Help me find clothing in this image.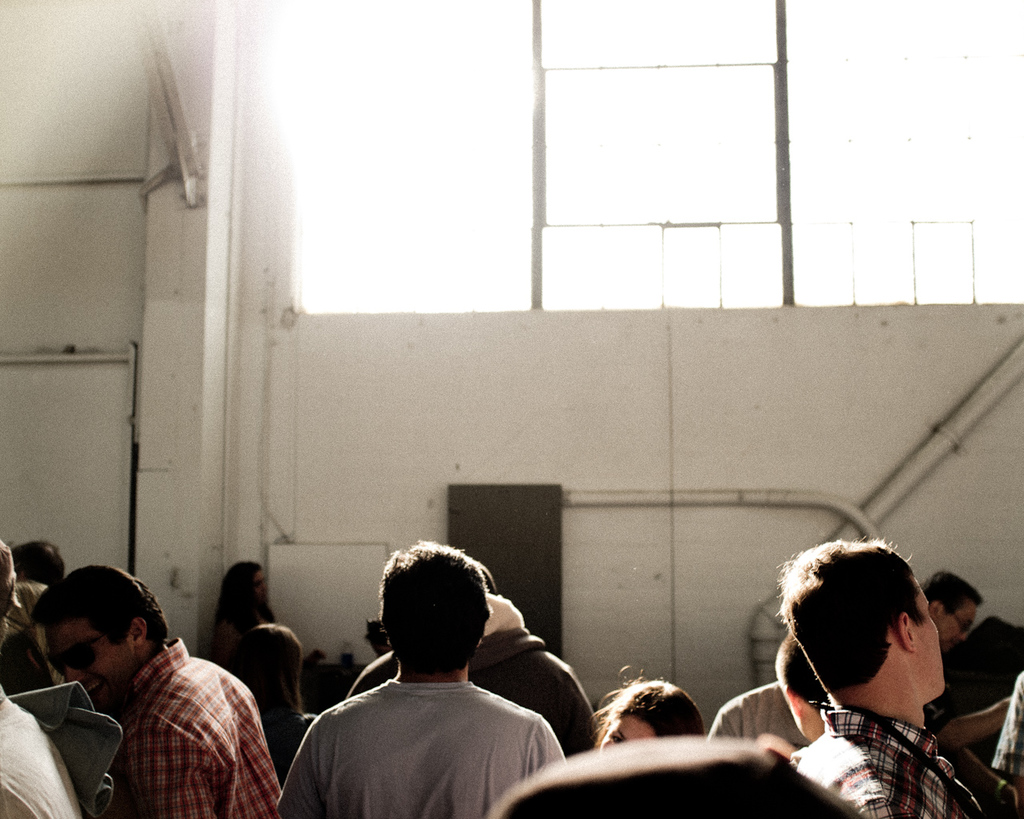
Found it: <box>712,685,814,741</box>.
